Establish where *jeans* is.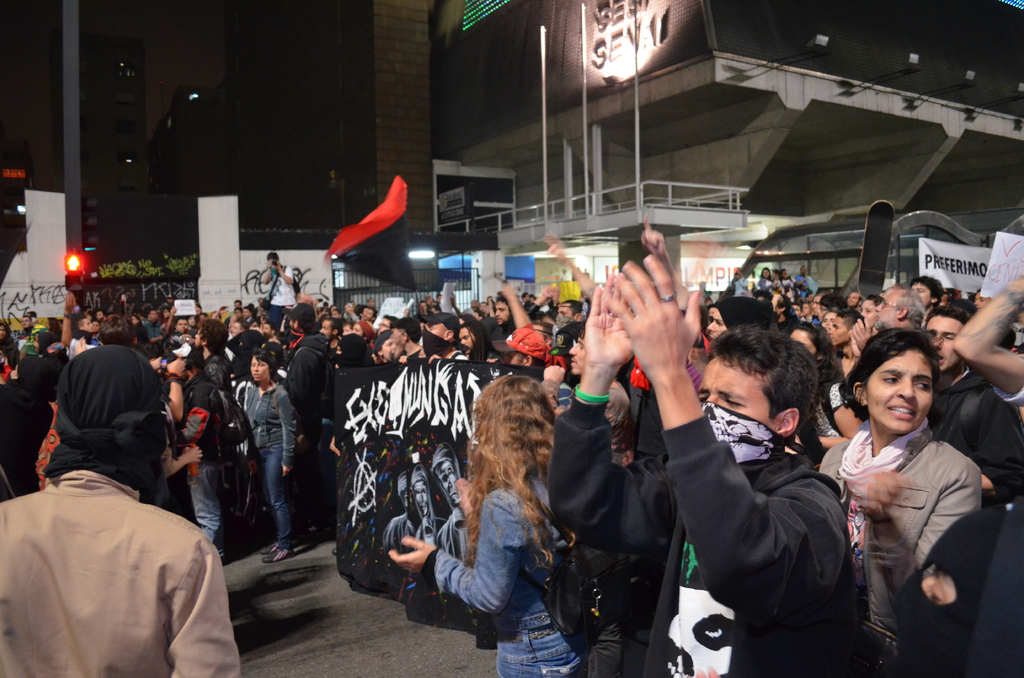
Established at 267/453/291/542.
